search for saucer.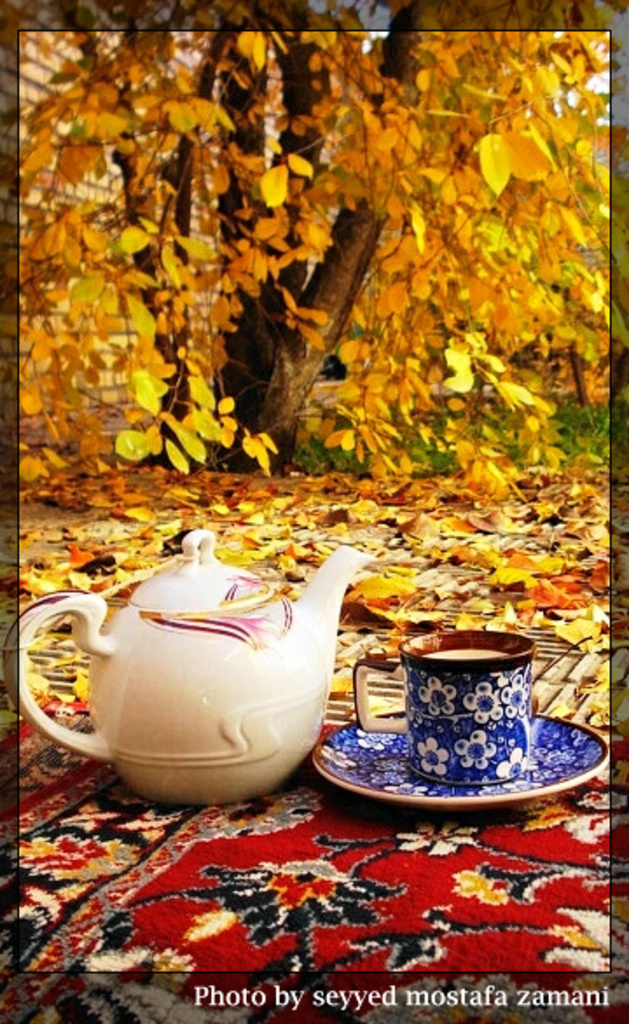
Found at pyautogui.locateOnScreen(311, 716, 615, 818).
